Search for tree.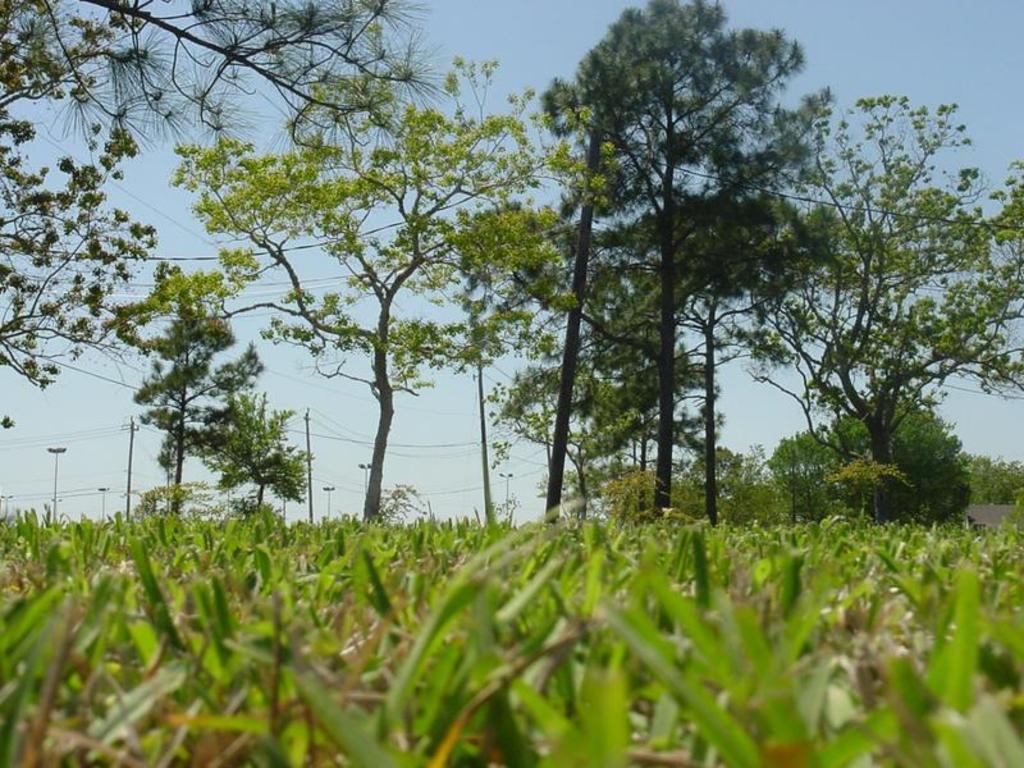
Found at <box>0,0,471,429</box>.
